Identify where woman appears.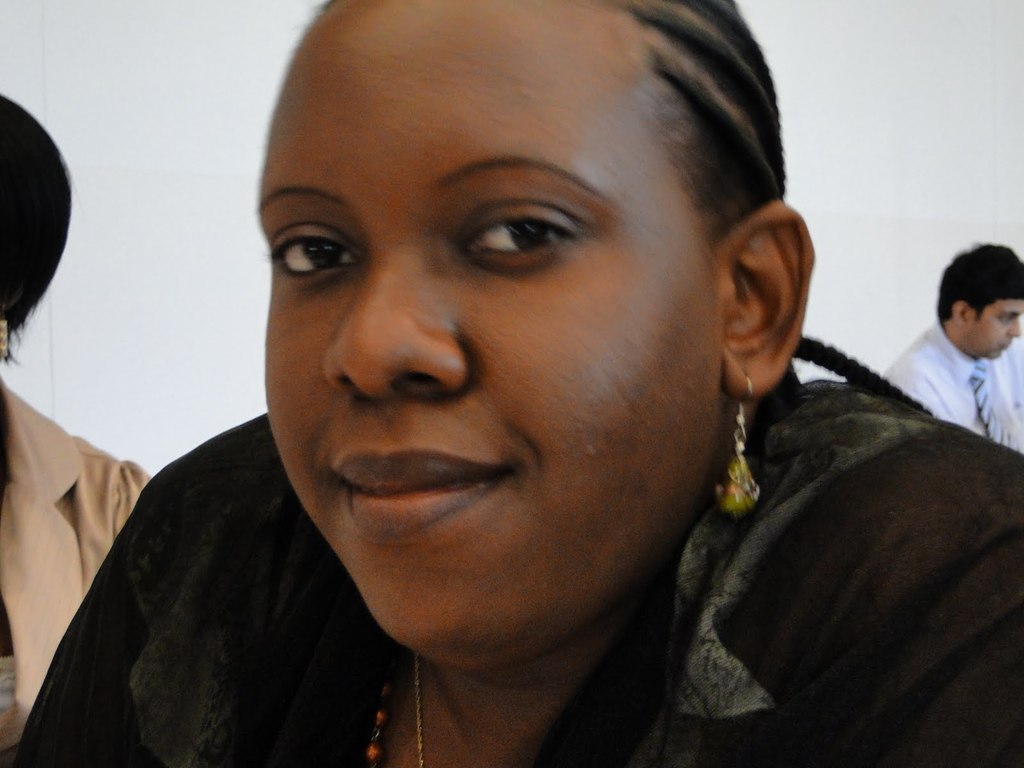
Appears at [0,97,149,767].
